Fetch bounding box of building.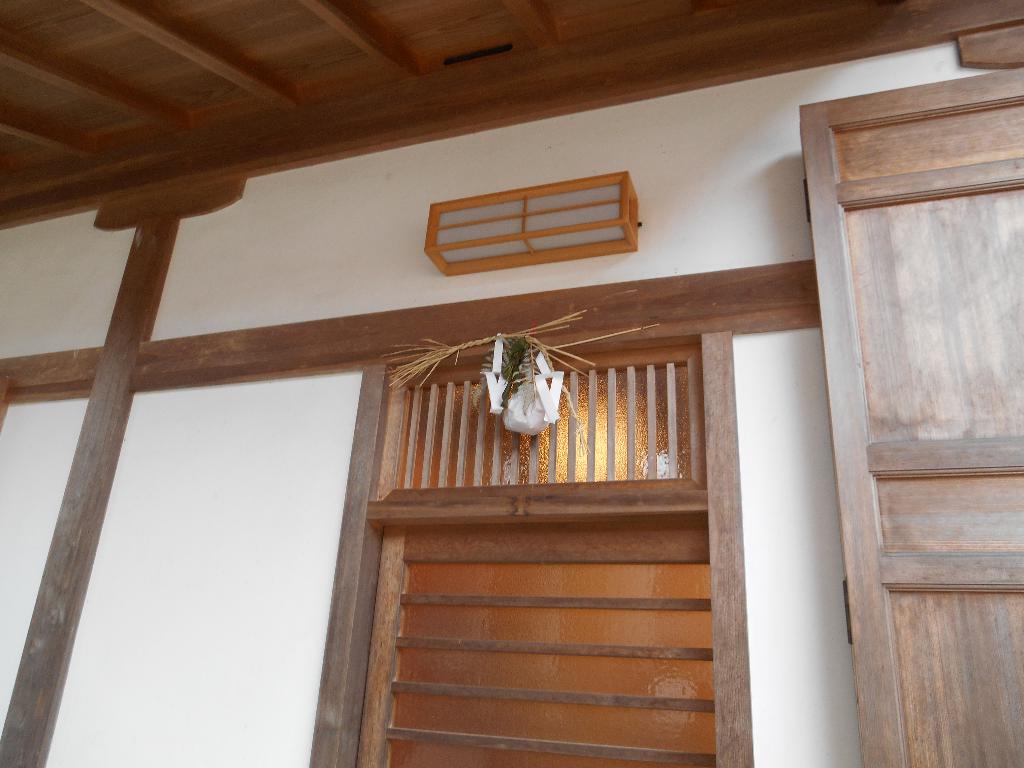
Bbox: pyautogui.locateOnScreen(0, 0, 1023, 767).
